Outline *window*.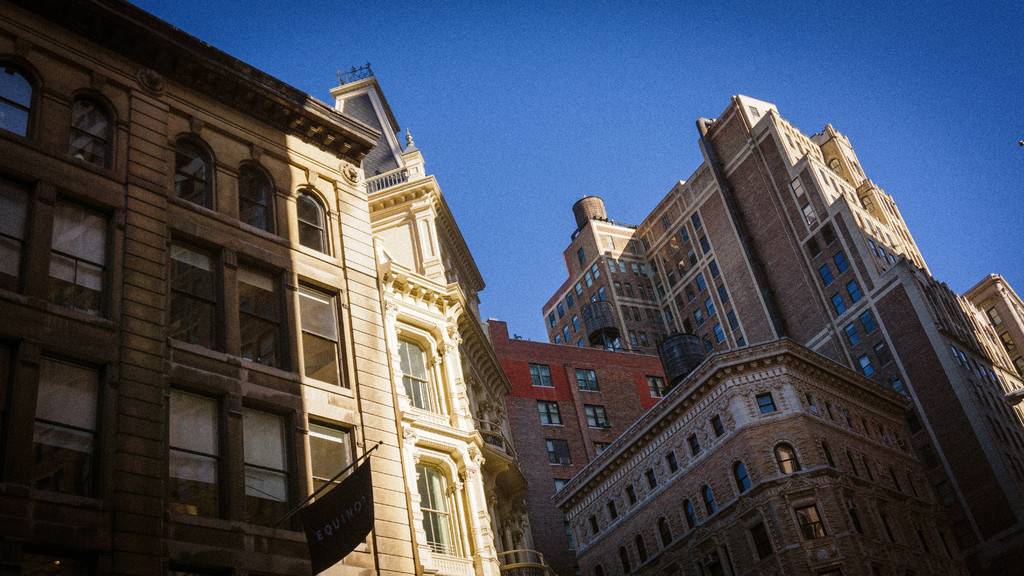
Outline: x1=695 y1=271 x2=706 y2=289.
